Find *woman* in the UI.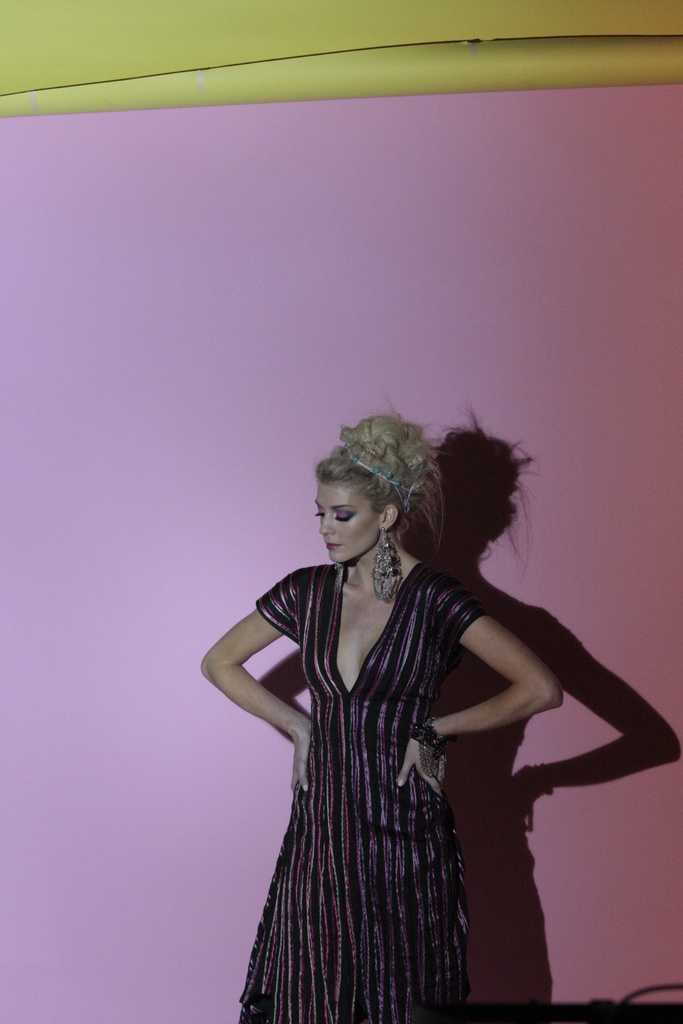
UI element at x1=210, y1=394, x2=589, y2=1013.
